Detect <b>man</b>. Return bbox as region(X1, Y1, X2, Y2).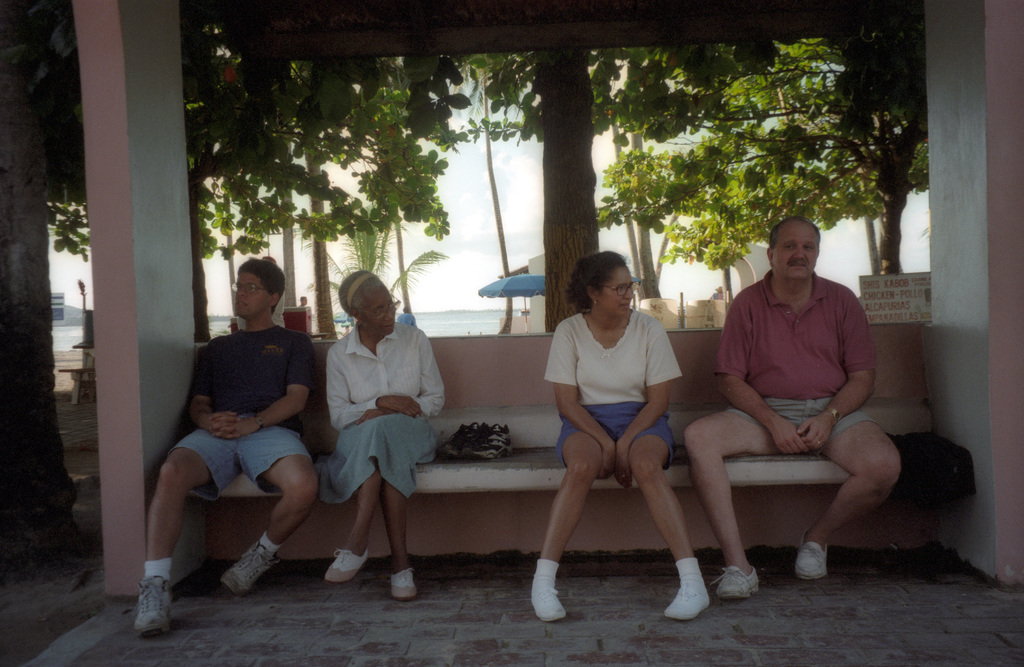
region(296, 294, 307, 303).
